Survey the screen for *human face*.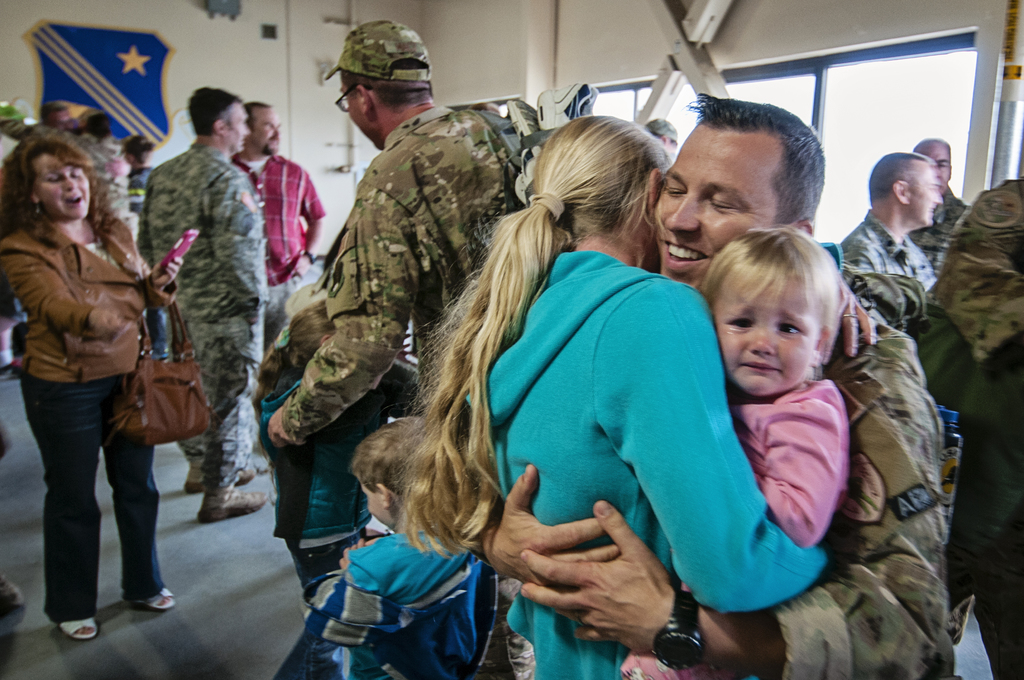
Survey found: crop(53, 105, 76, 127).
